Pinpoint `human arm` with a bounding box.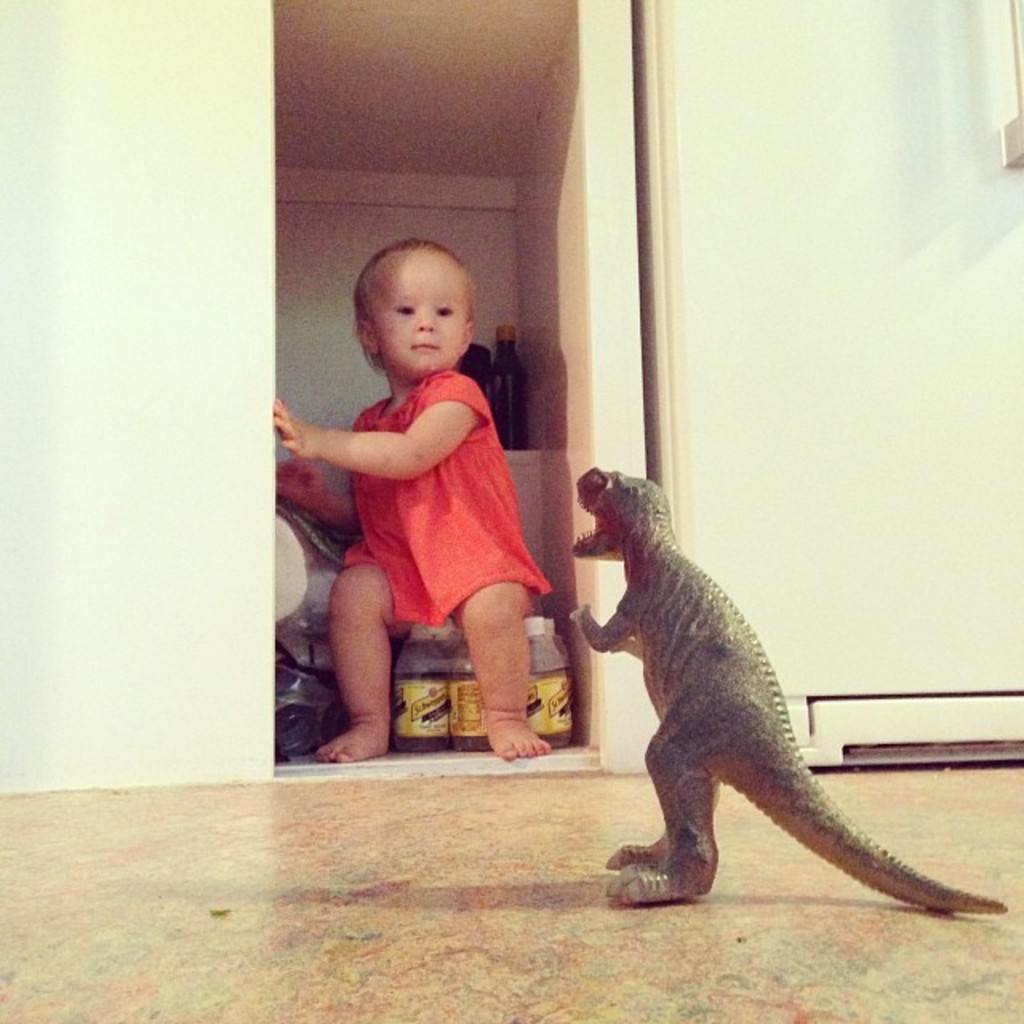
<box>274,384,475,482</box>.
